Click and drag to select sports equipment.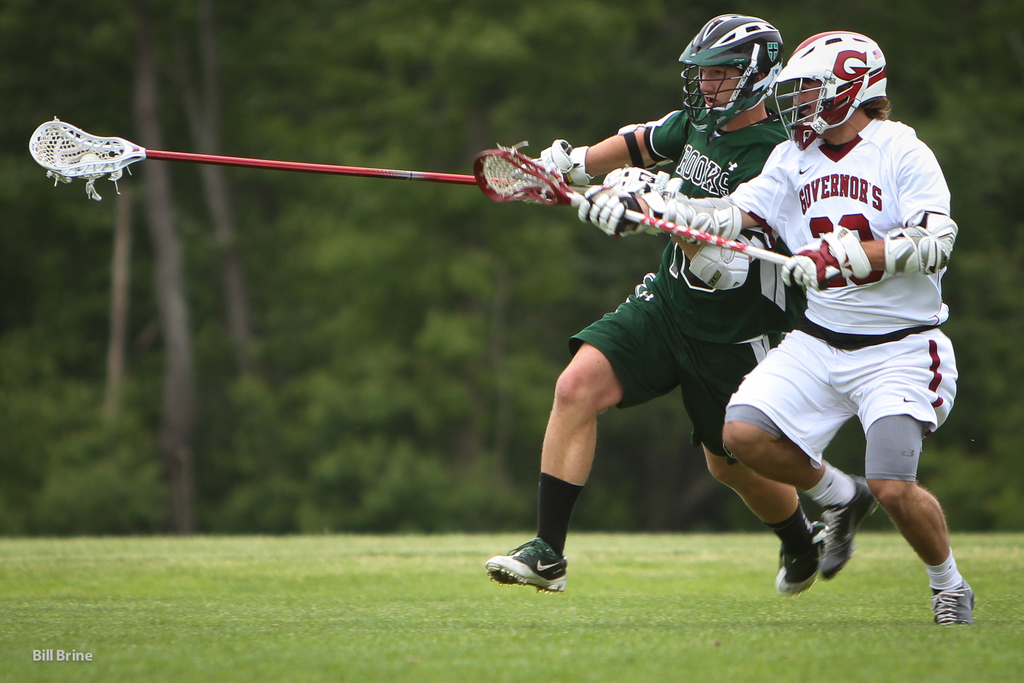
Selection: <box>515,138,593,205</box>.
